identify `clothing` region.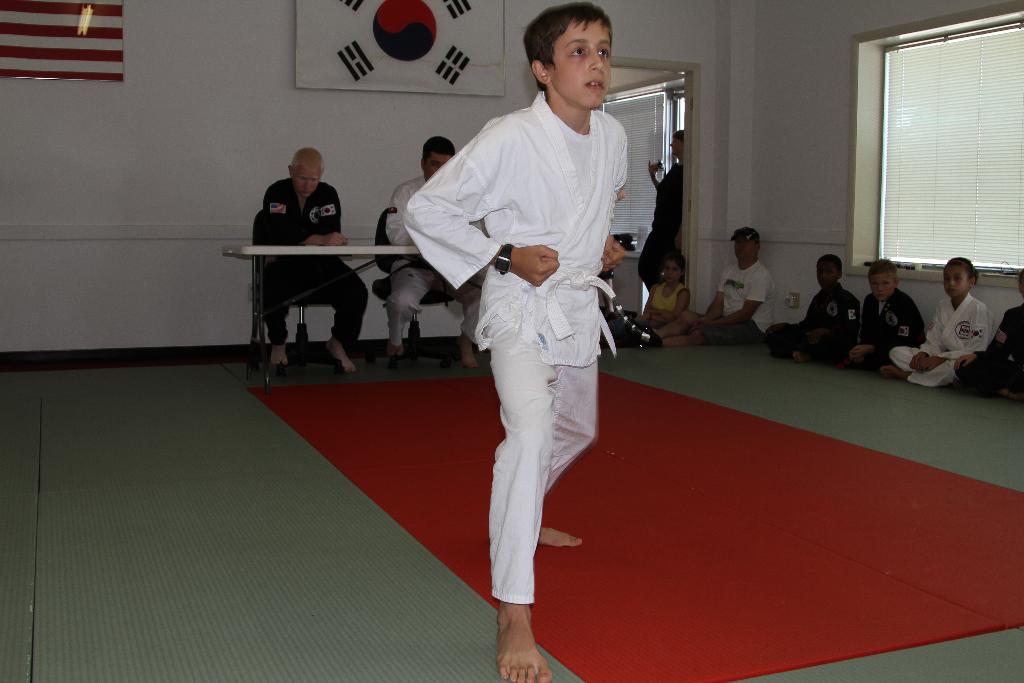
Region: x1=441 y1=54 x2=646 y2=616.
